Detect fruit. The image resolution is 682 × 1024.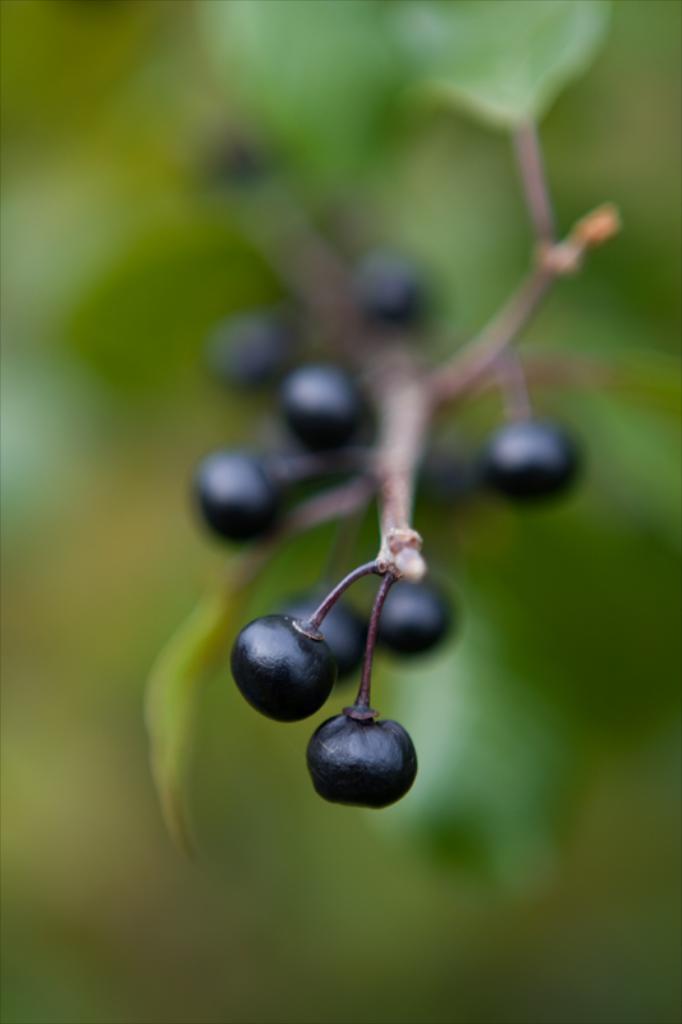
l=234, t=612, r=328, b=719.
